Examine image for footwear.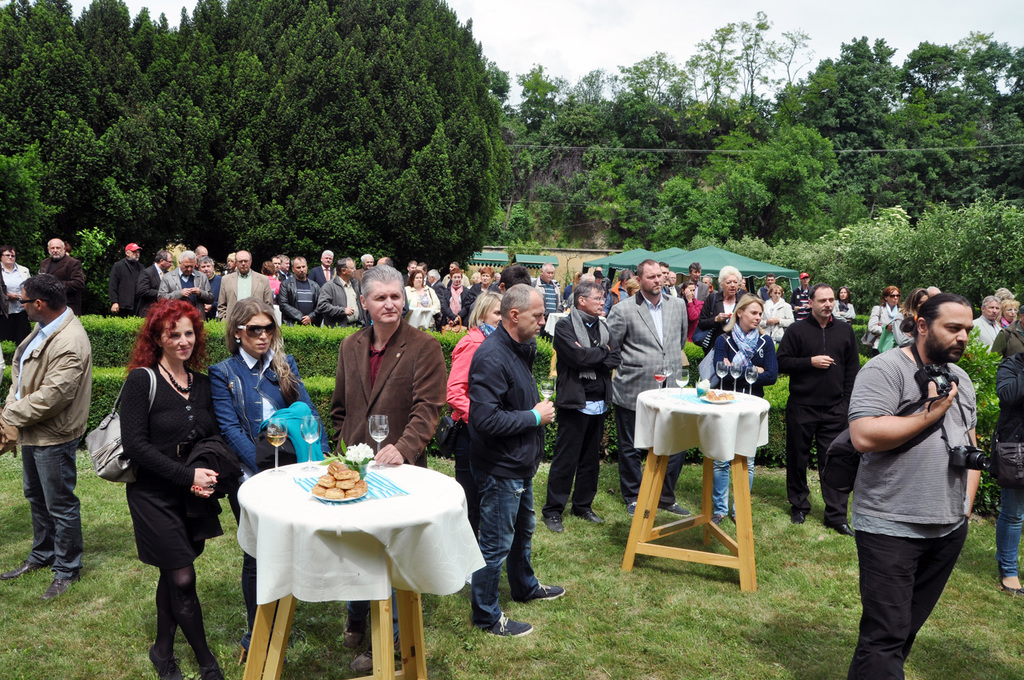
Examination result: {"left": 629, "top": 500, "right": 638, "bottom": 512}.
